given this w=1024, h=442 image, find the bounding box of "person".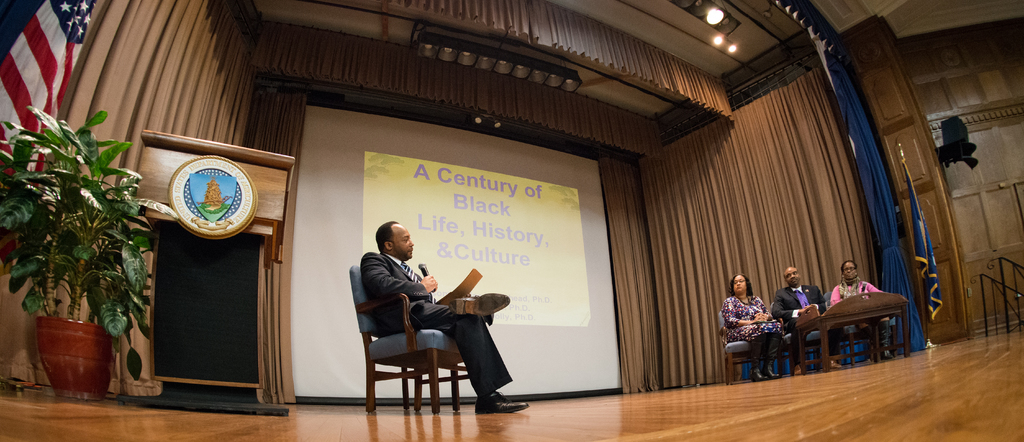
764,264,848,377.
